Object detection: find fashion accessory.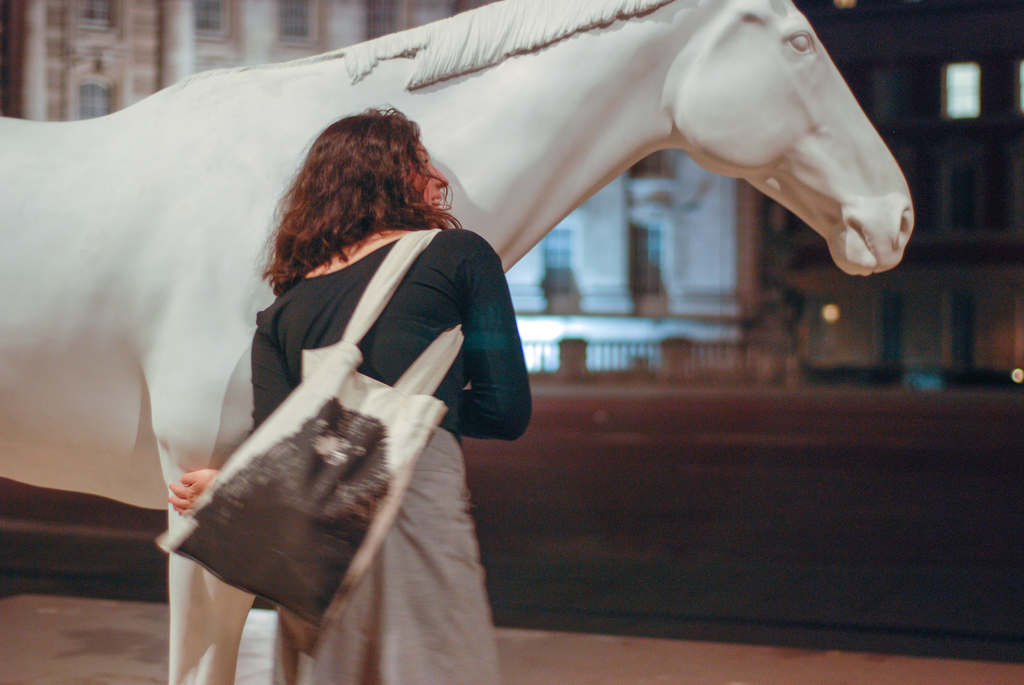
[left=152, top=228, right=467, bottom=663].
